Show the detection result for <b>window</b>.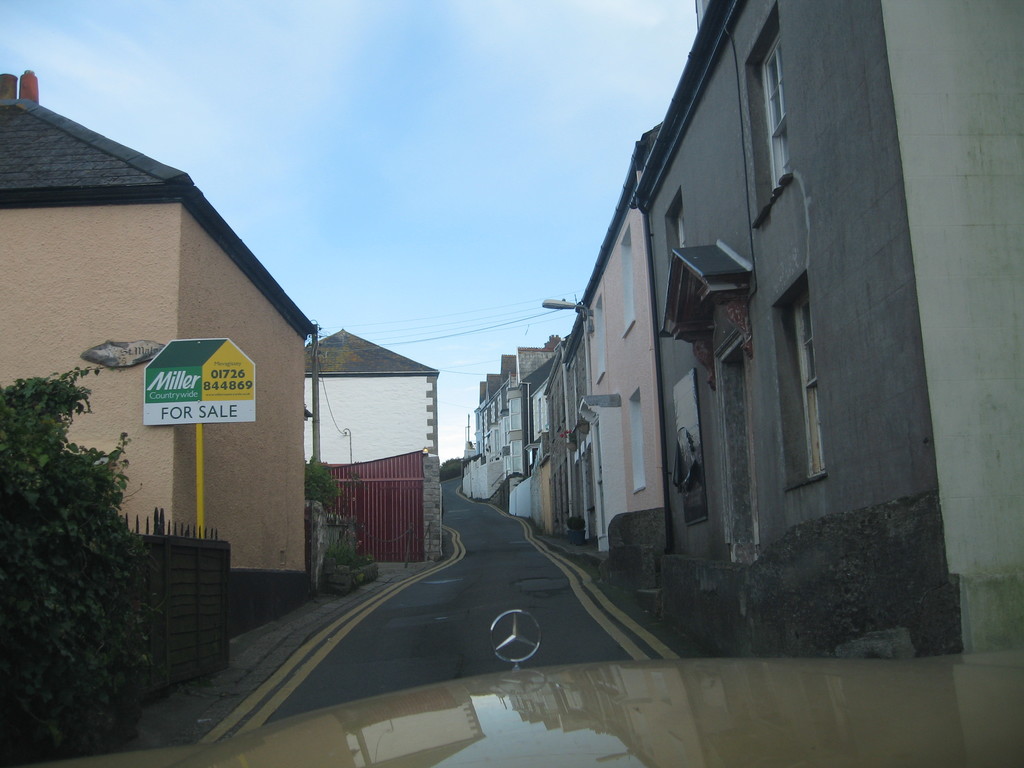
[x1=596, y1=298, x2=609, y2=387].
